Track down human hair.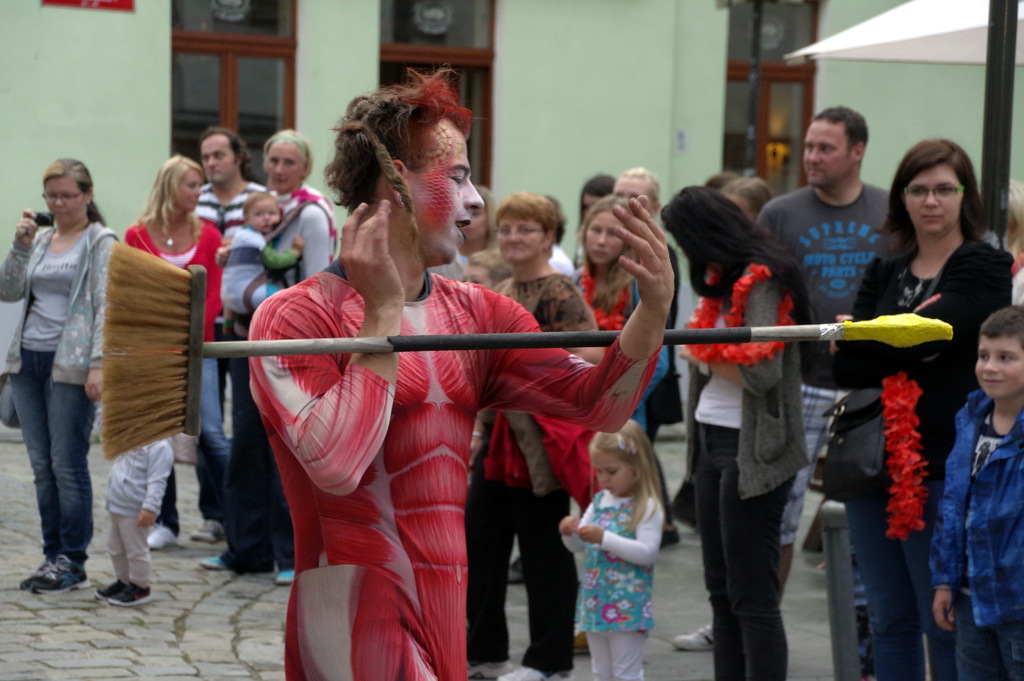
Tracked to l=979, t=303, r=1023, b=350.
